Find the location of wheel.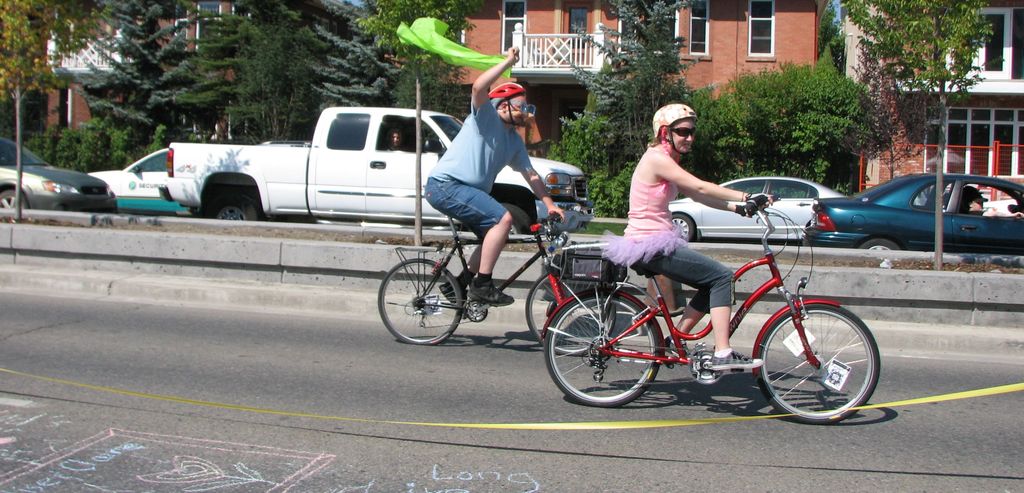
Location: (x1=758, y1=304, x2=884, y2=426).
